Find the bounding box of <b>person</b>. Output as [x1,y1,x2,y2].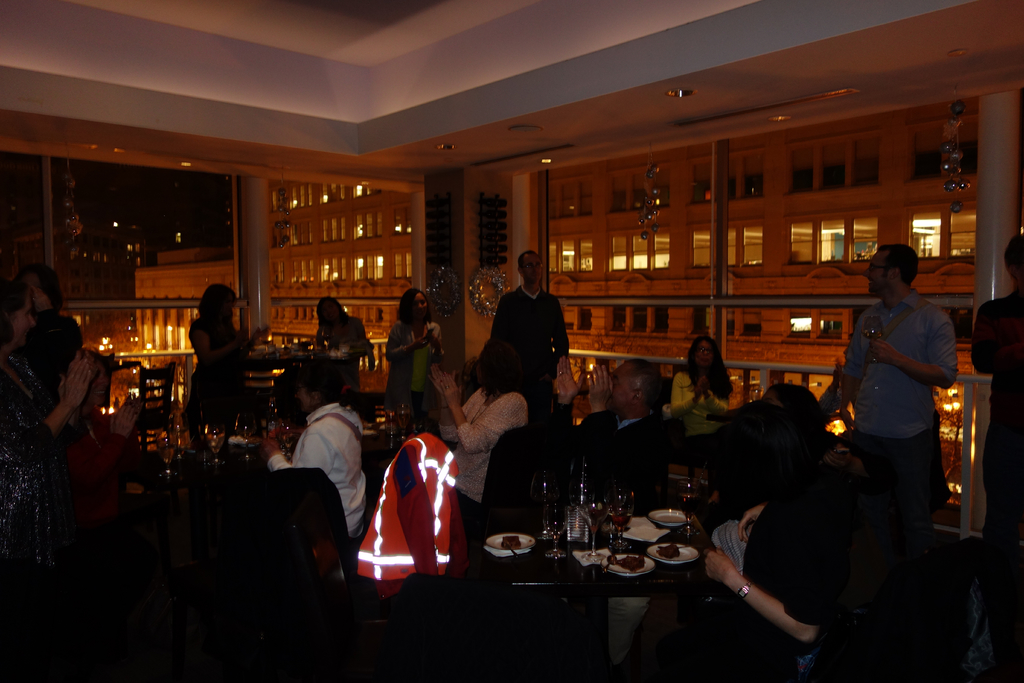
[1,267,108,596].
